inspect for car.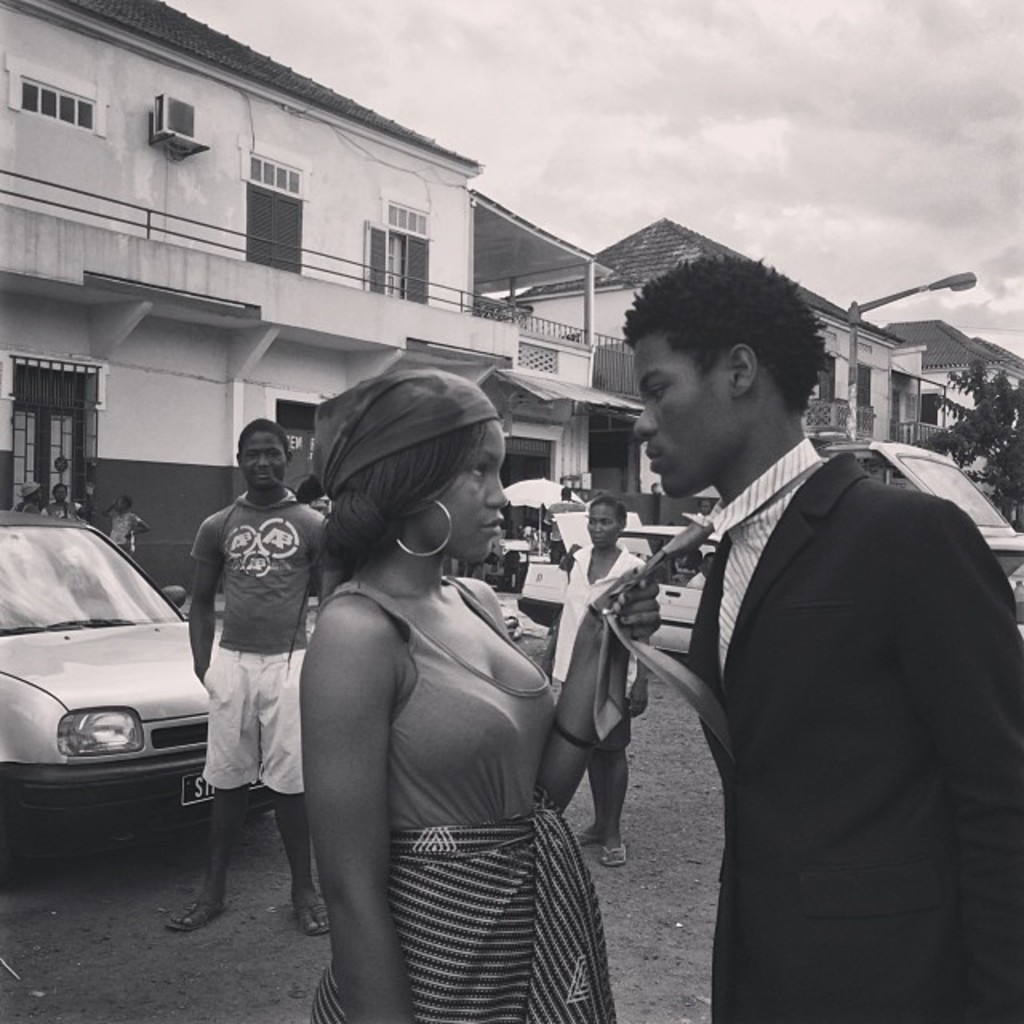
Inspection: (left=523, top=509, right=728, bottom=650).
